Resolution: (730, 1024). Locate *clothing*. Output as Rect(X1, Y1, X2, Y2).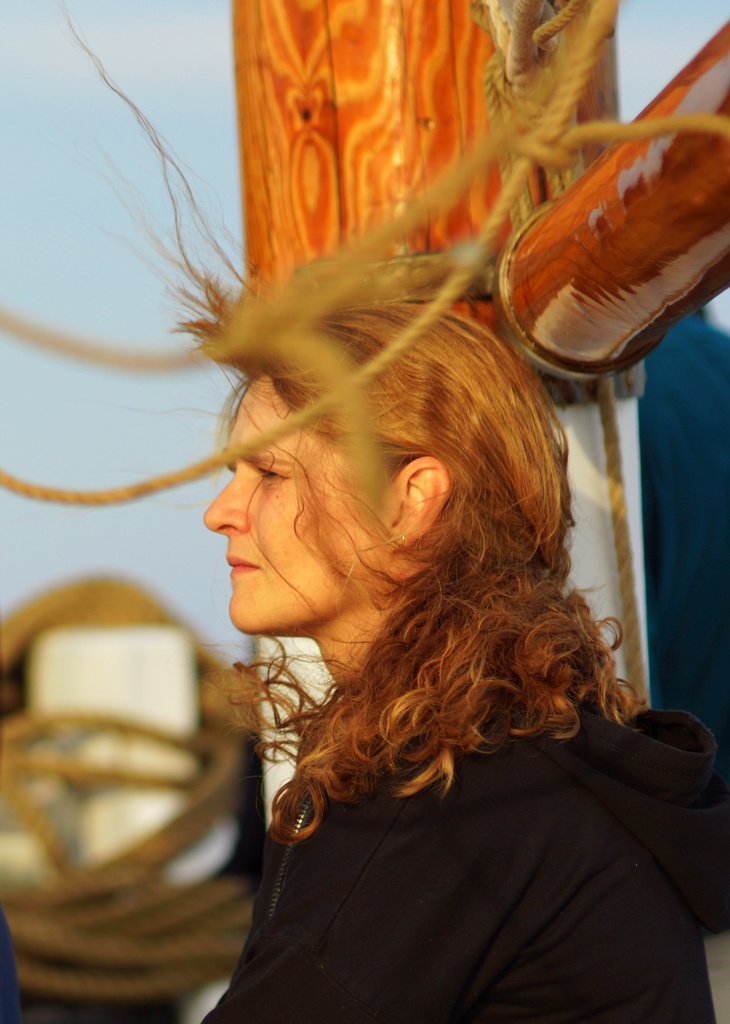
Rect(173, 586, 716, 1015).
